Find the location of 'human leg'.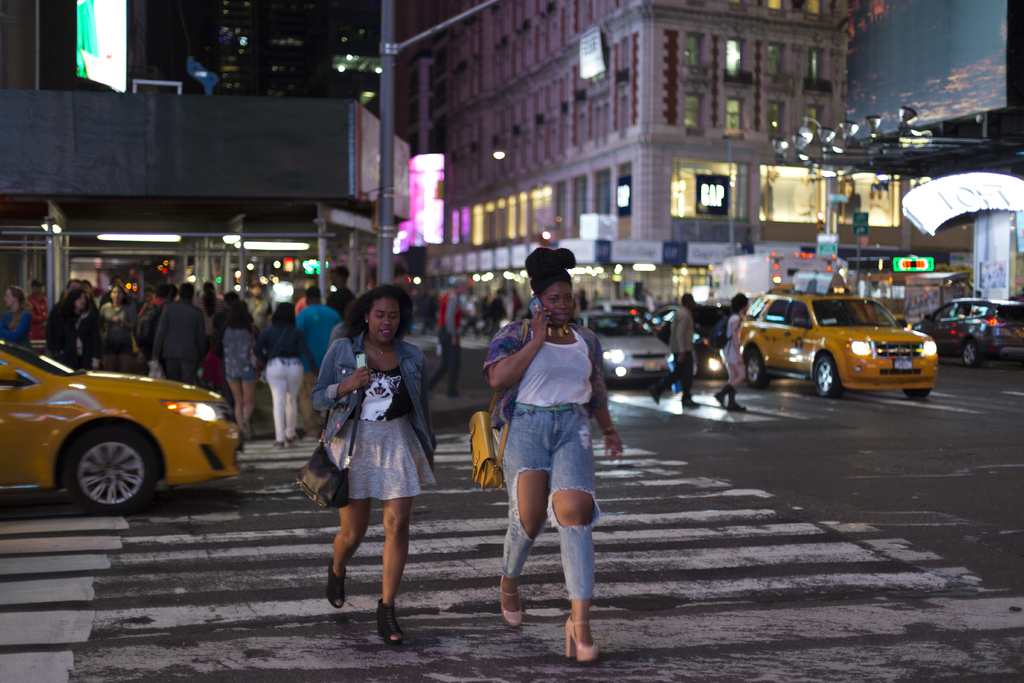
Location: x1=169, y1=358, x2=199, y2=378.
